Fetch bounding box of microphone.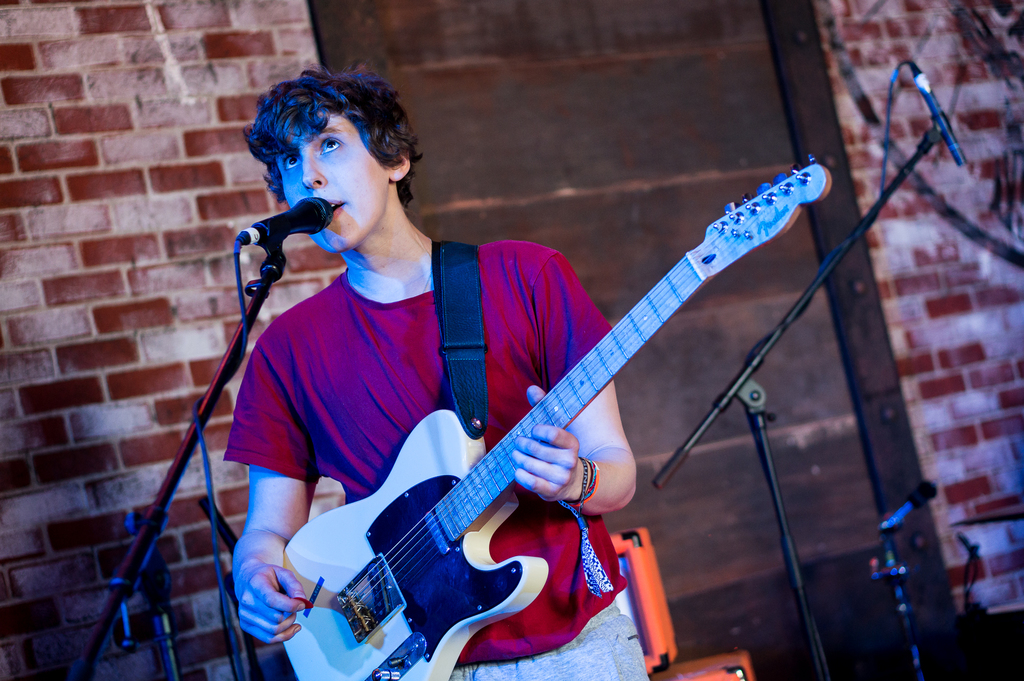
Bbox: bbox=[913, 67, 965, 167].
